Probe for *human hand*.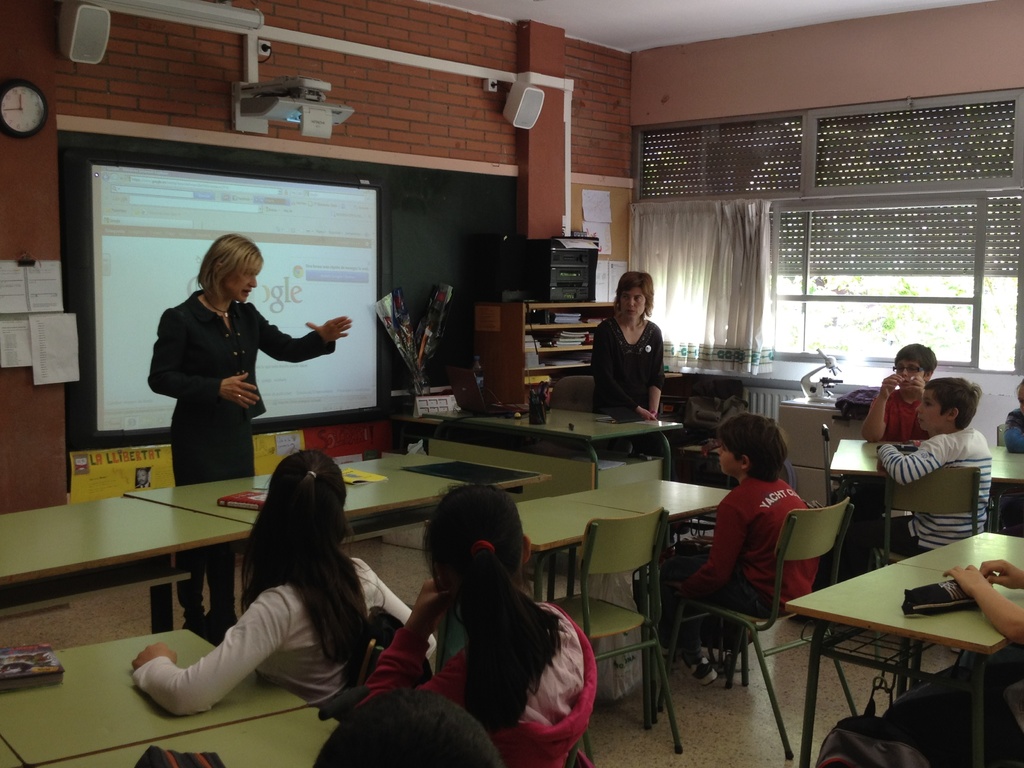
Probe result: (942,564,989,595).
